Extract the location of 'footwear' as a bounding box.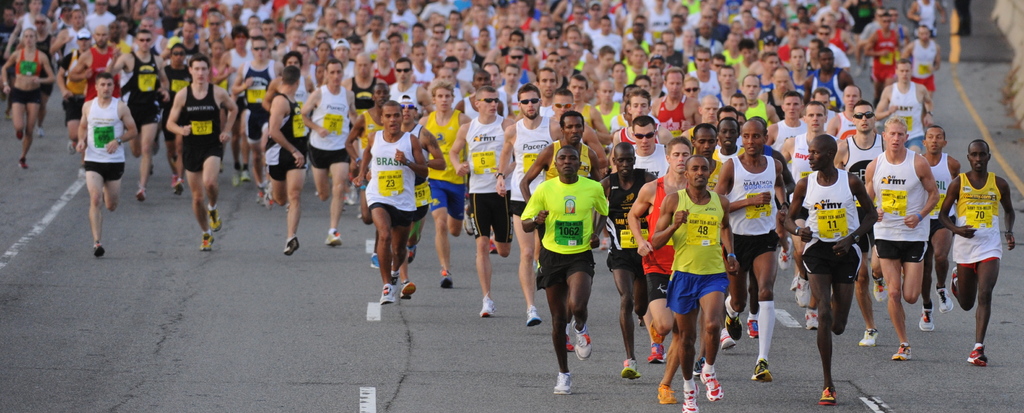
bbox=(241, 170, 249, 181).
